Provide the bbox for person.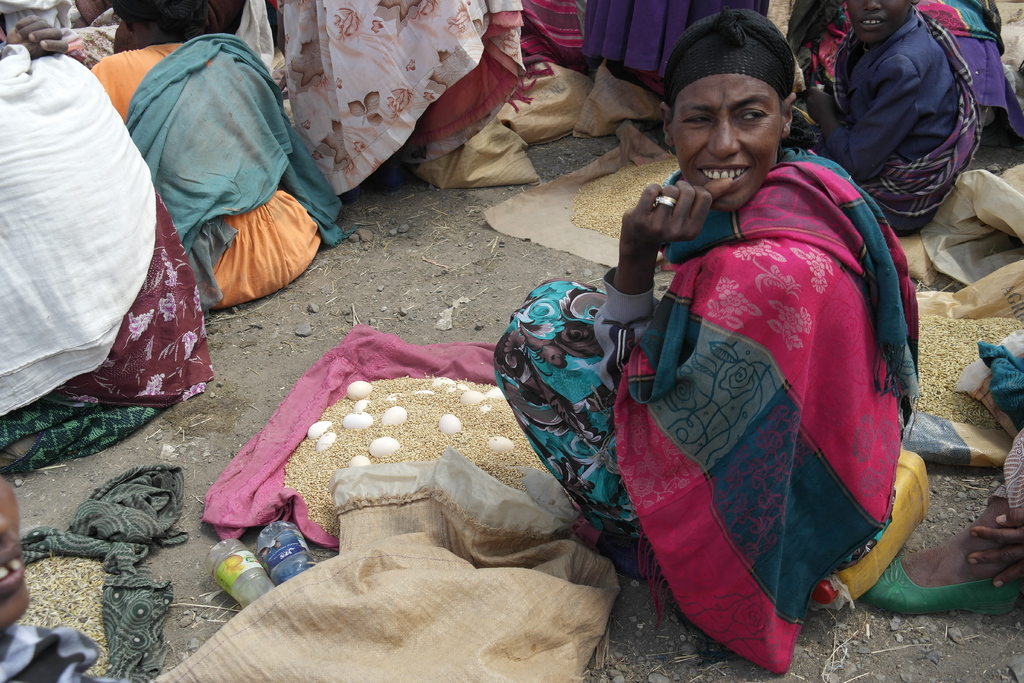
[579, 46, 909, 643].
